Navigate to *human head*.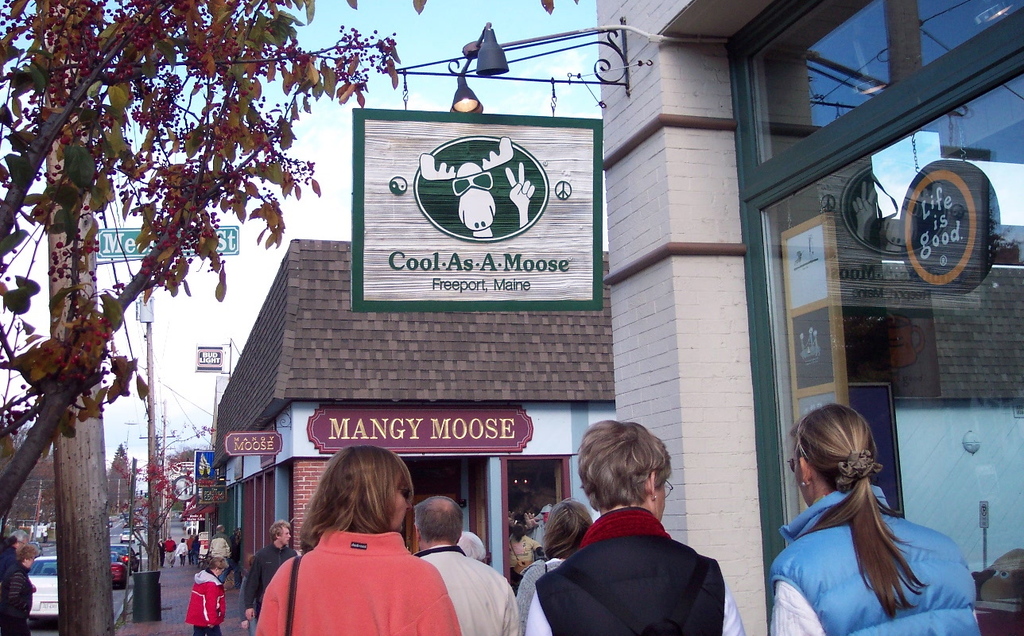
Navigation target: <bbox>267, 518, 293, 545</bbox>.
